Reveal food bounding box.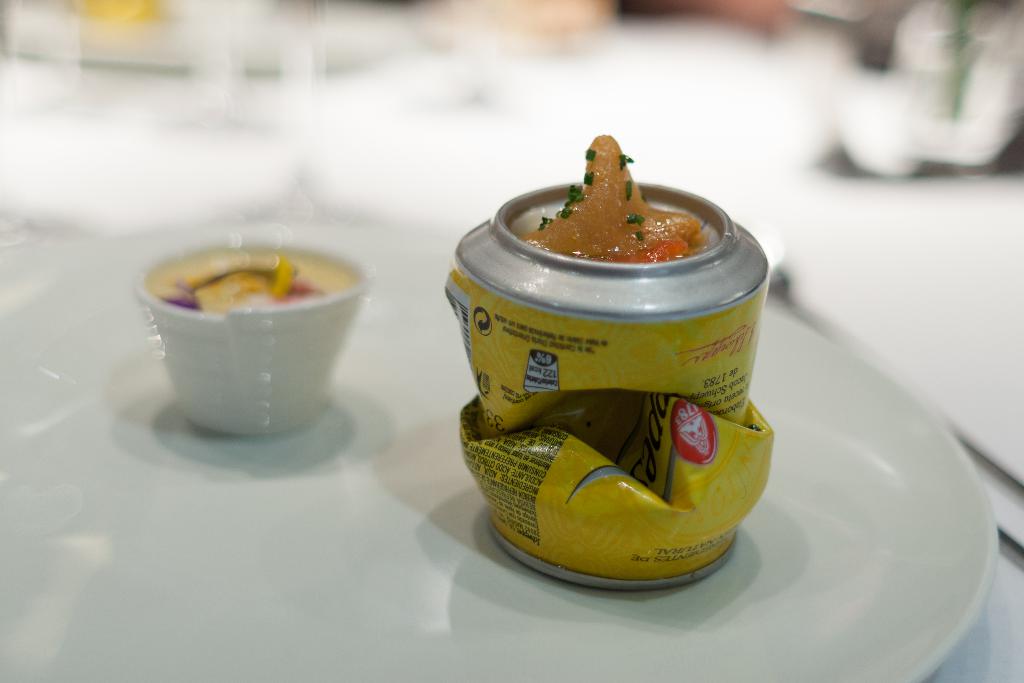
Revealed: x1=157 y1=259 x2=342 y2=315.
